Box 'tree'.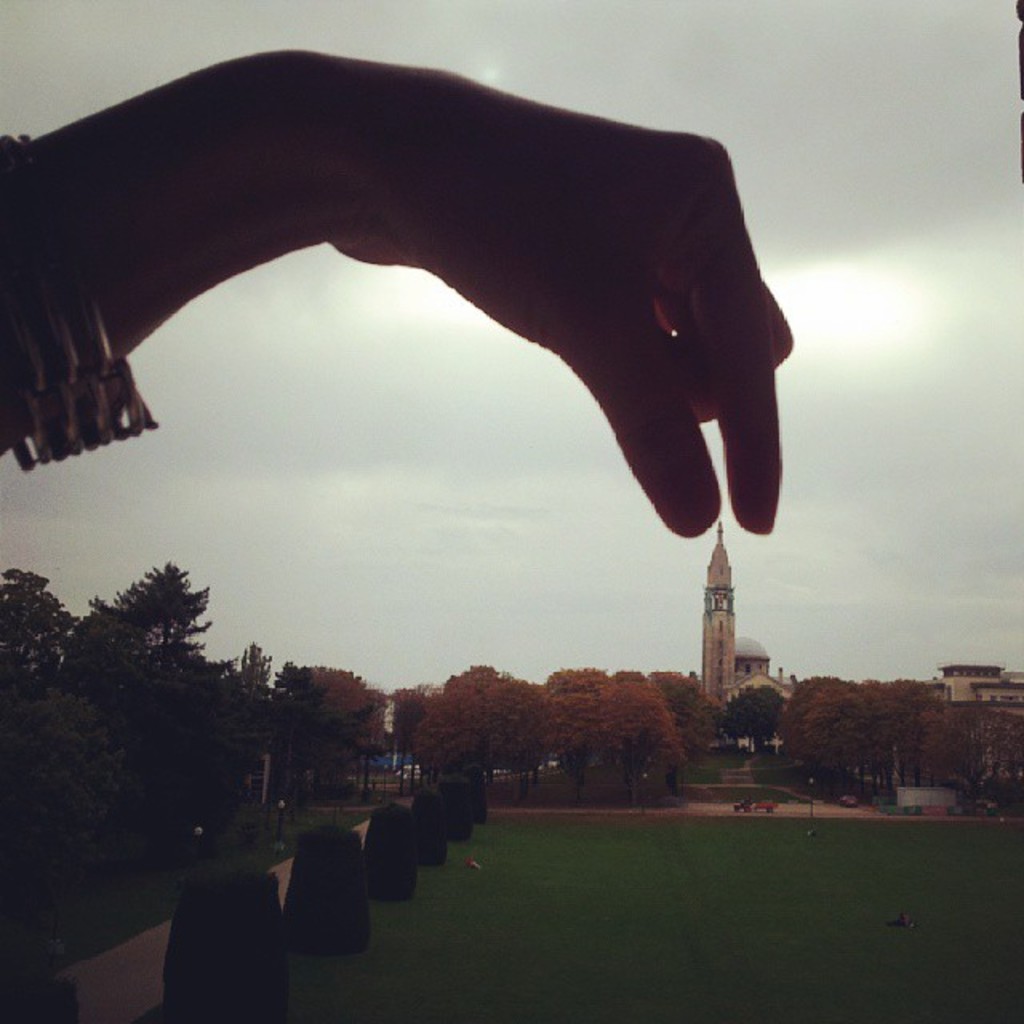
crop(946, 686, 1022, 808).
